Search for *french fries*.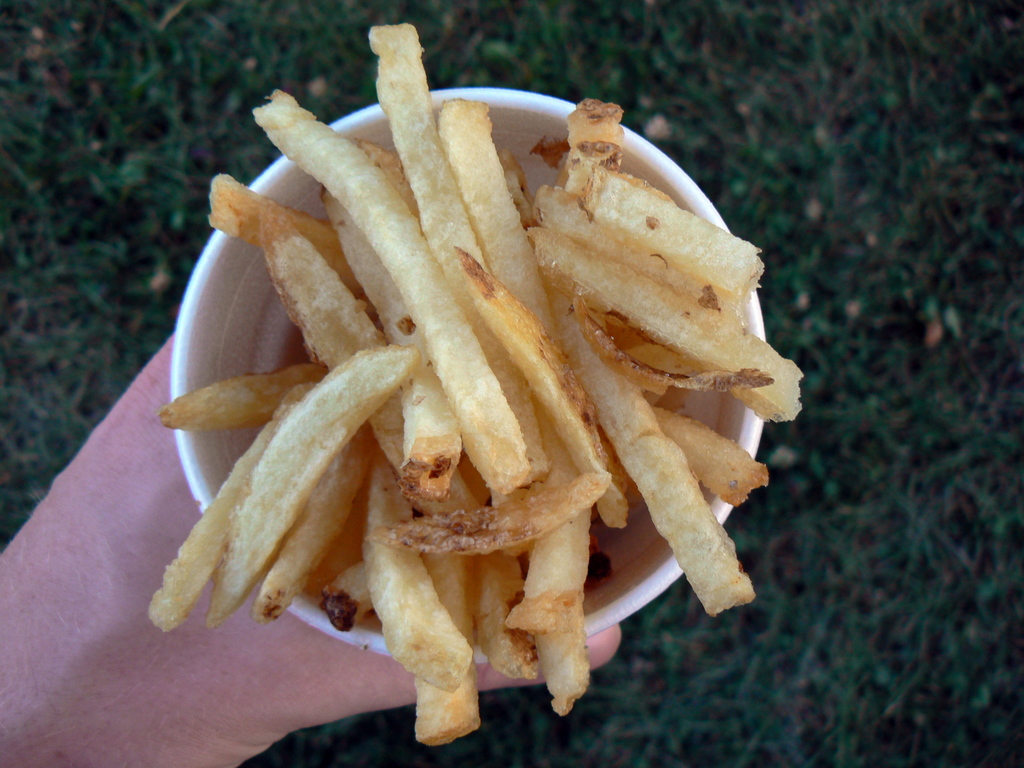
Found at box=[456, 246, 626, 548].
